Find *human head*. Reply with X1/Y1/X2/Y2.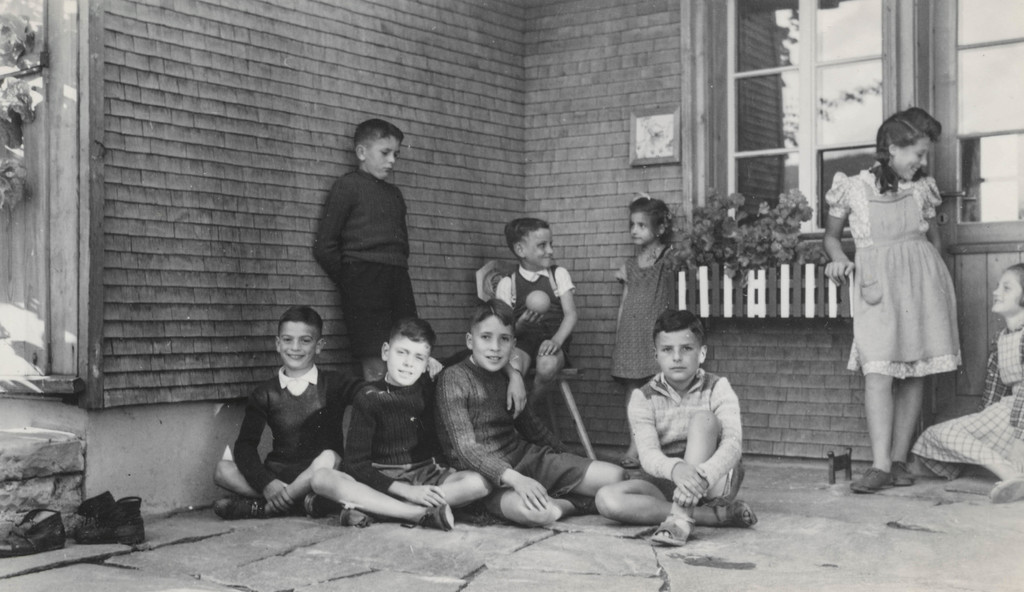
383/319/438/387.
